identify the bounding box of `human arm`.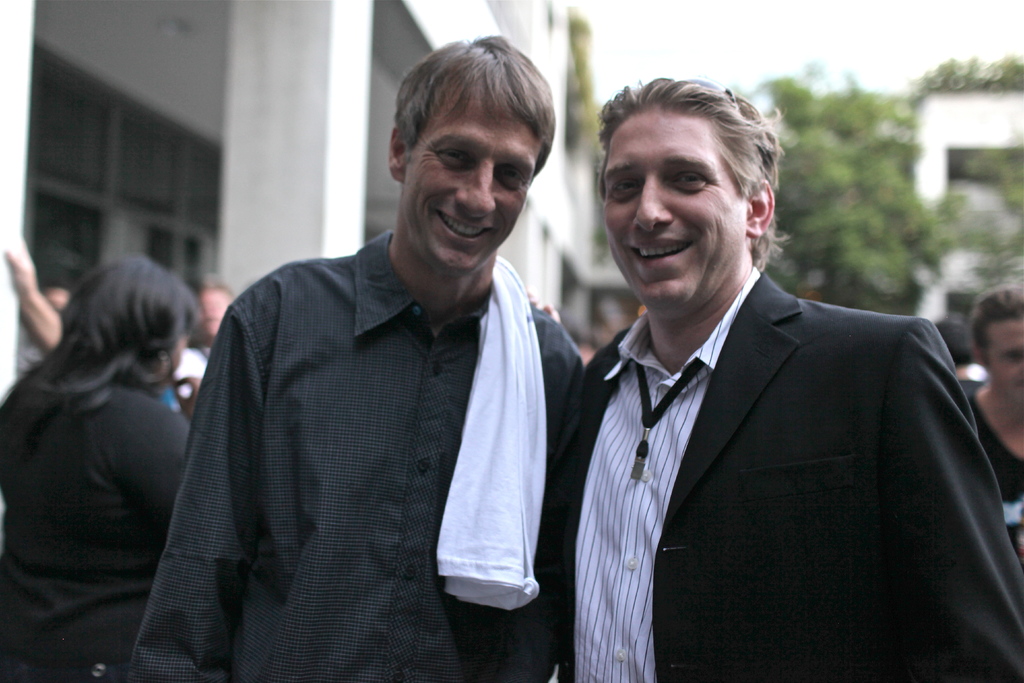
(488, 329, 584, 682).
